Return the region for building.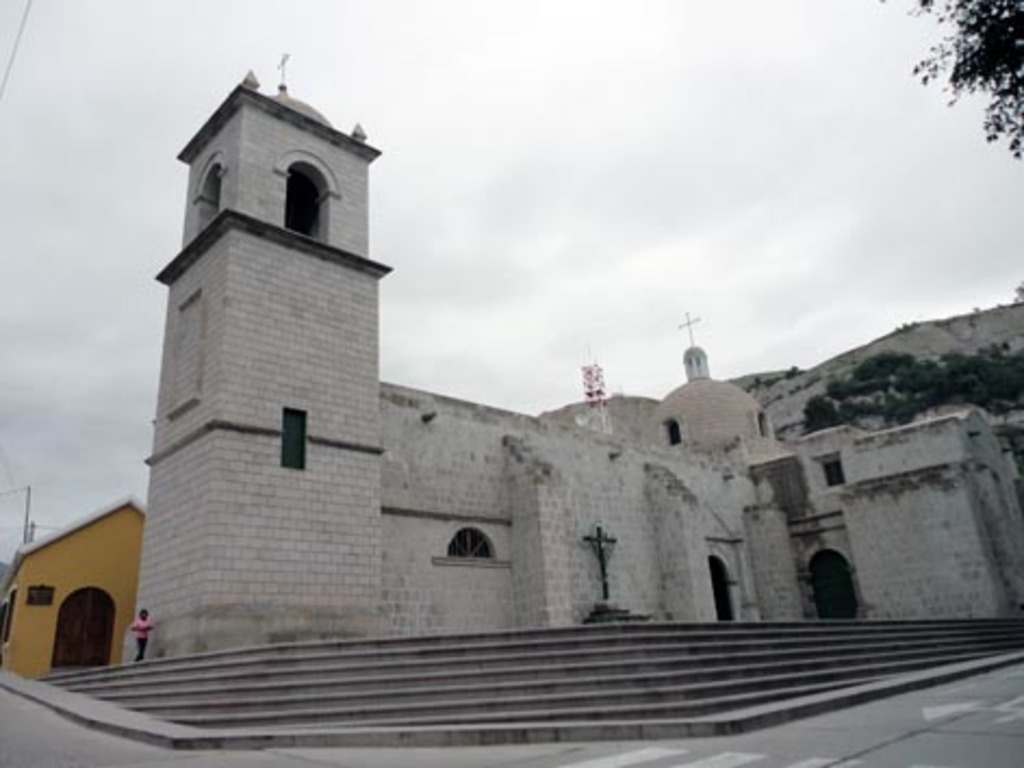
<region>0, 497, 148, 681</region>.
